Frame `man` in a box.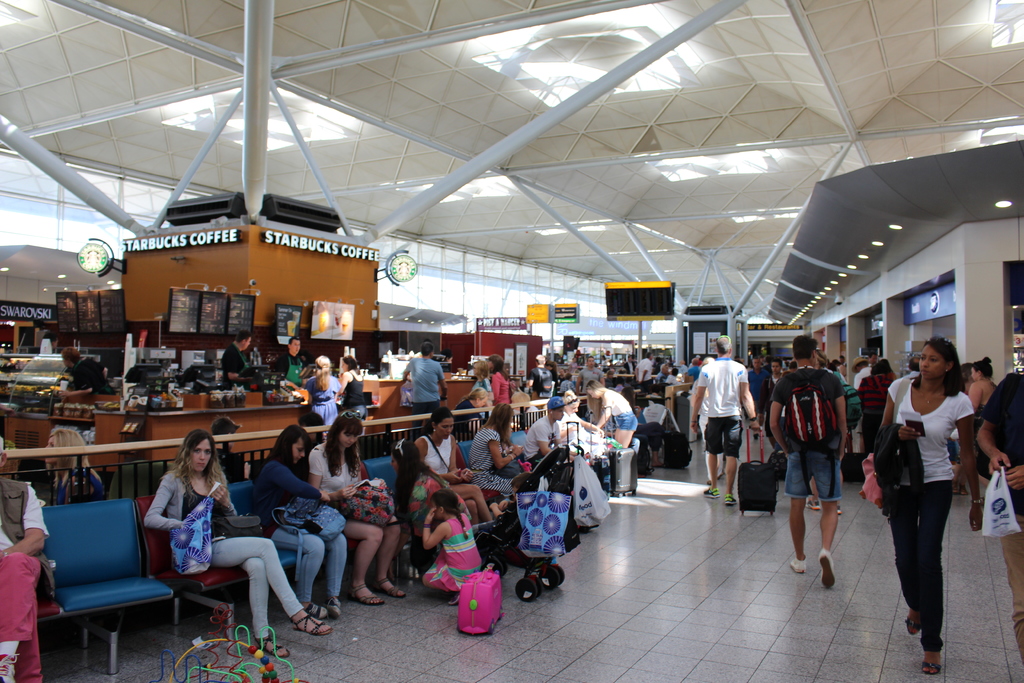
<box>221,331,253,385</box>.
